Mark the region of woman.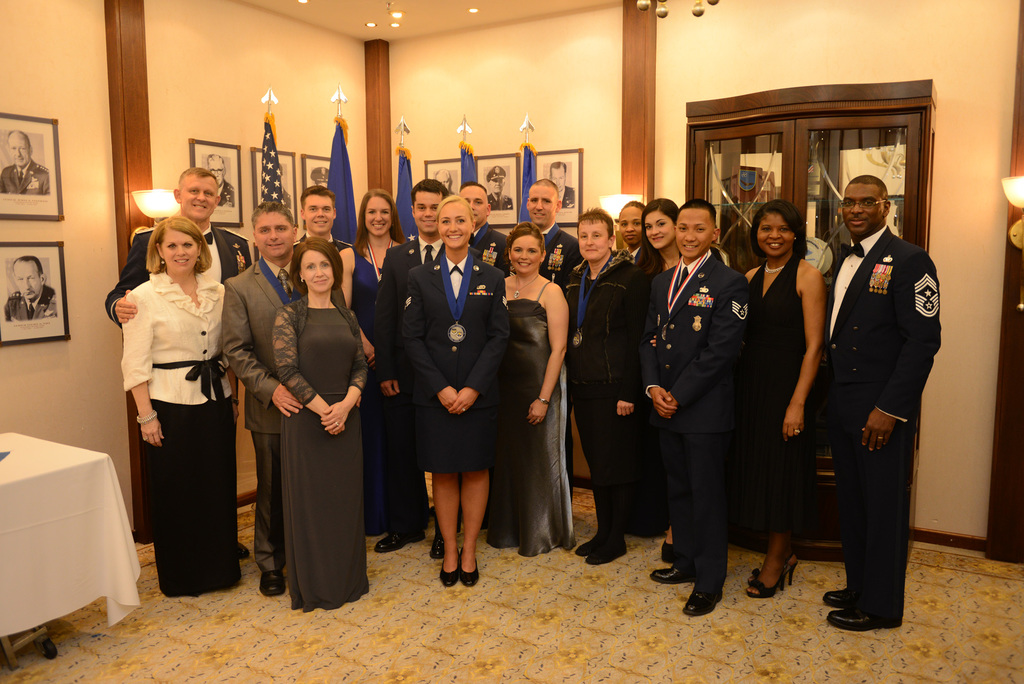
Region: (340, 190, 433, 537).
